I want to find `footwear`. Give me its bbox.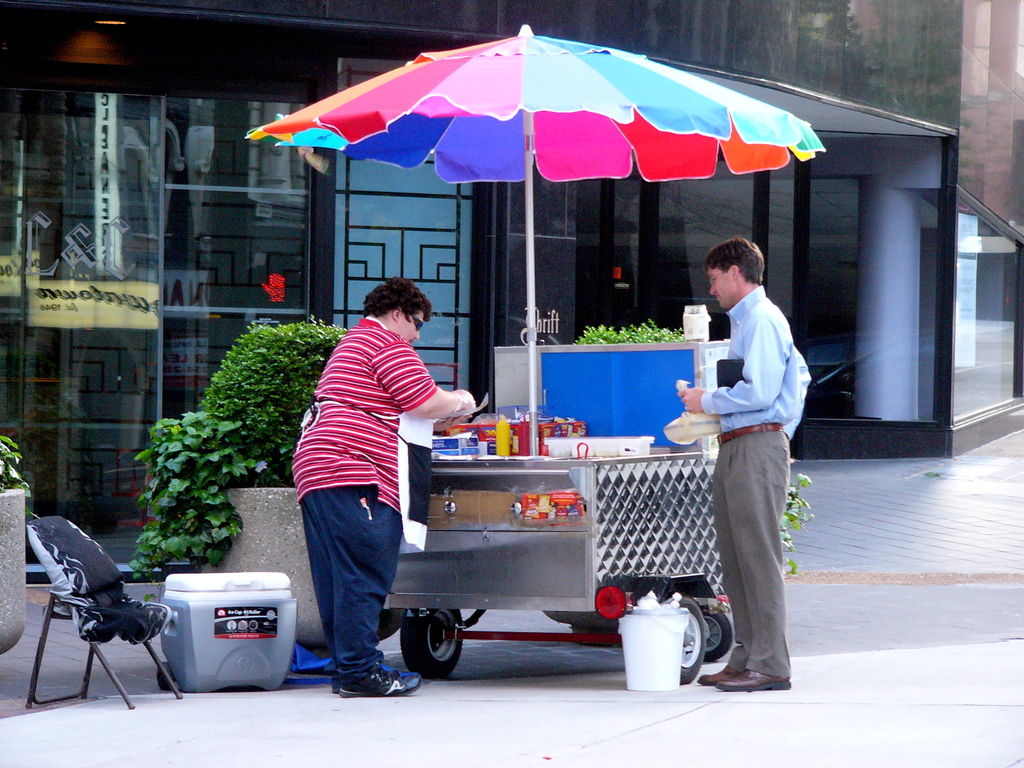
rect(715, 666, 792, 691).
